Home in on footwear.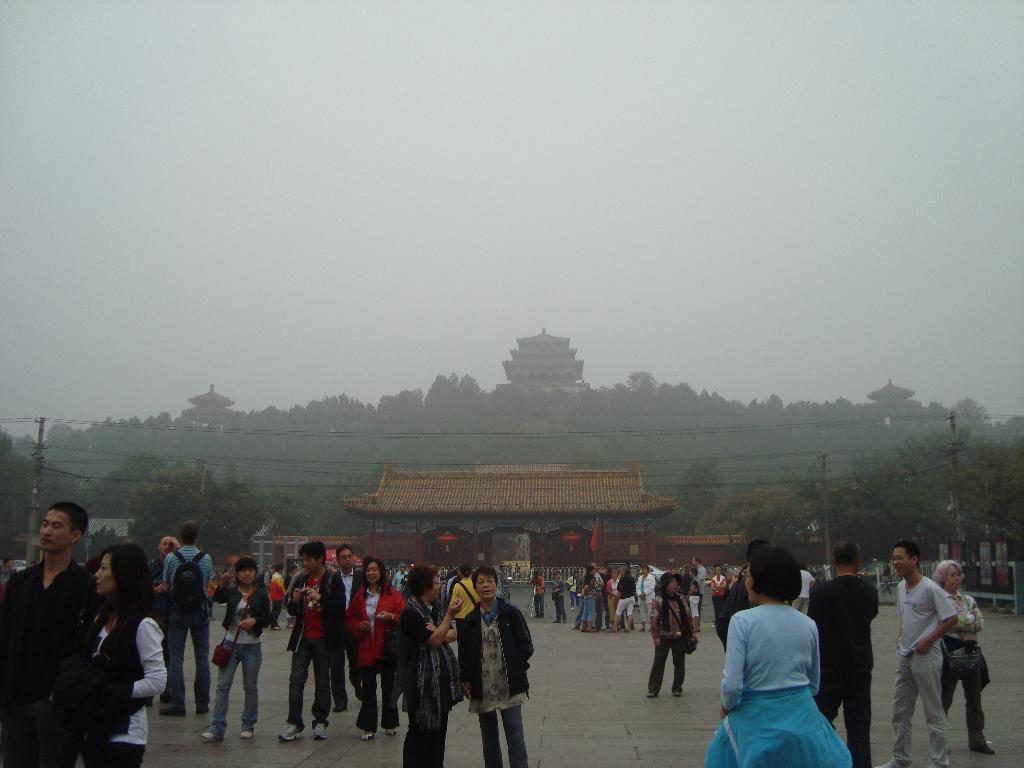
Homed in at region(385, 729, 396, 735).
